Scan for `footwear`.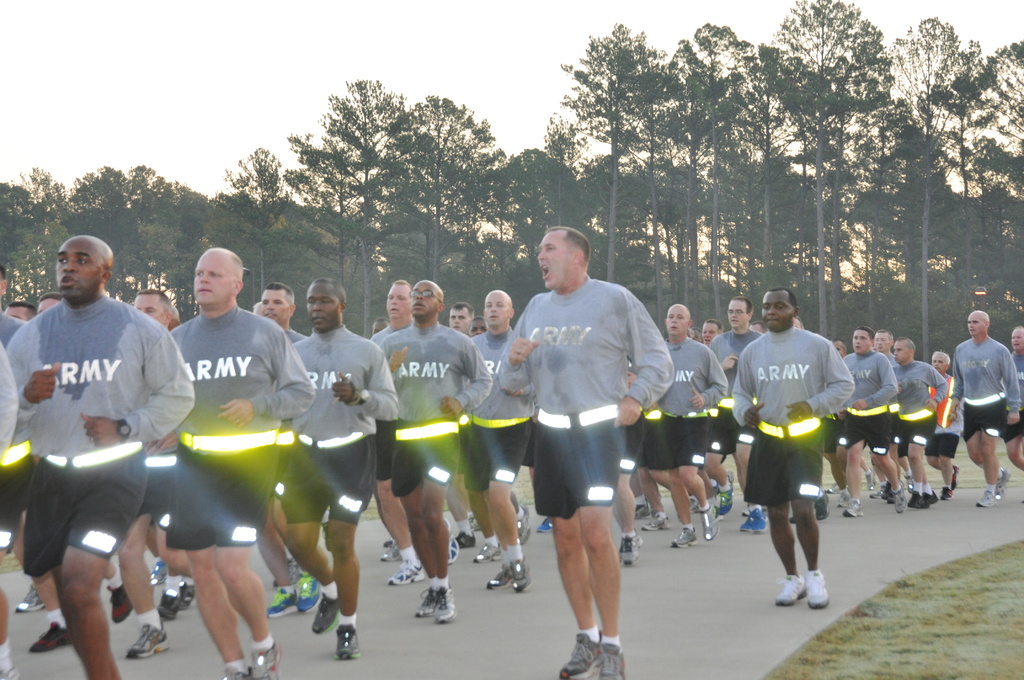
Scan result: [left=940, top=487, right=949, bottom=503].
